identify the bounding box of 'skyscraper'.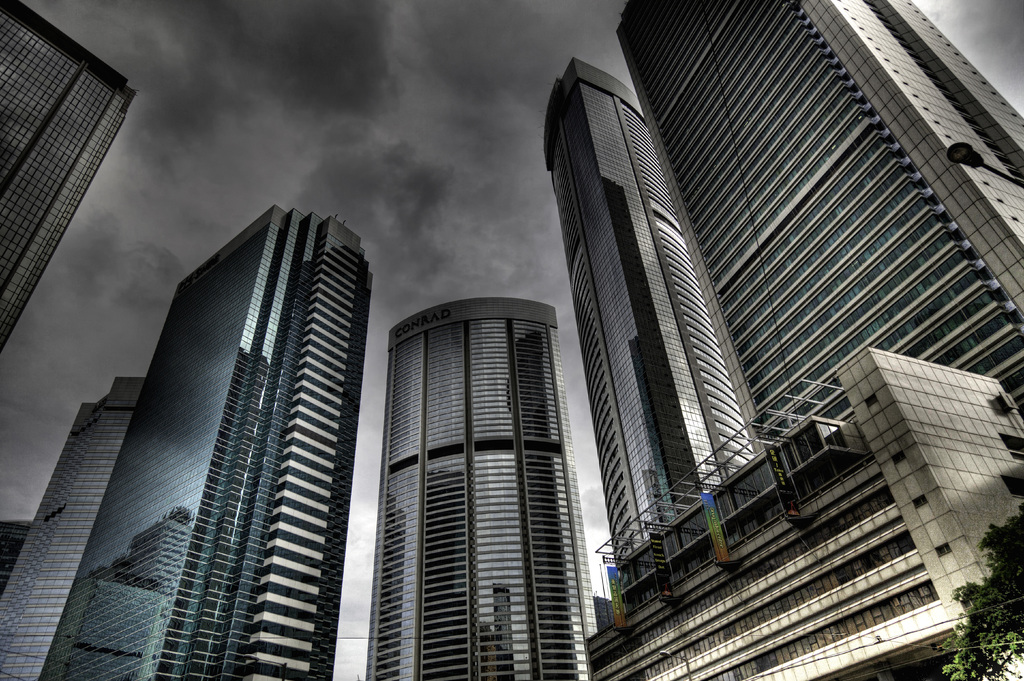
[872,0,1023,245].
